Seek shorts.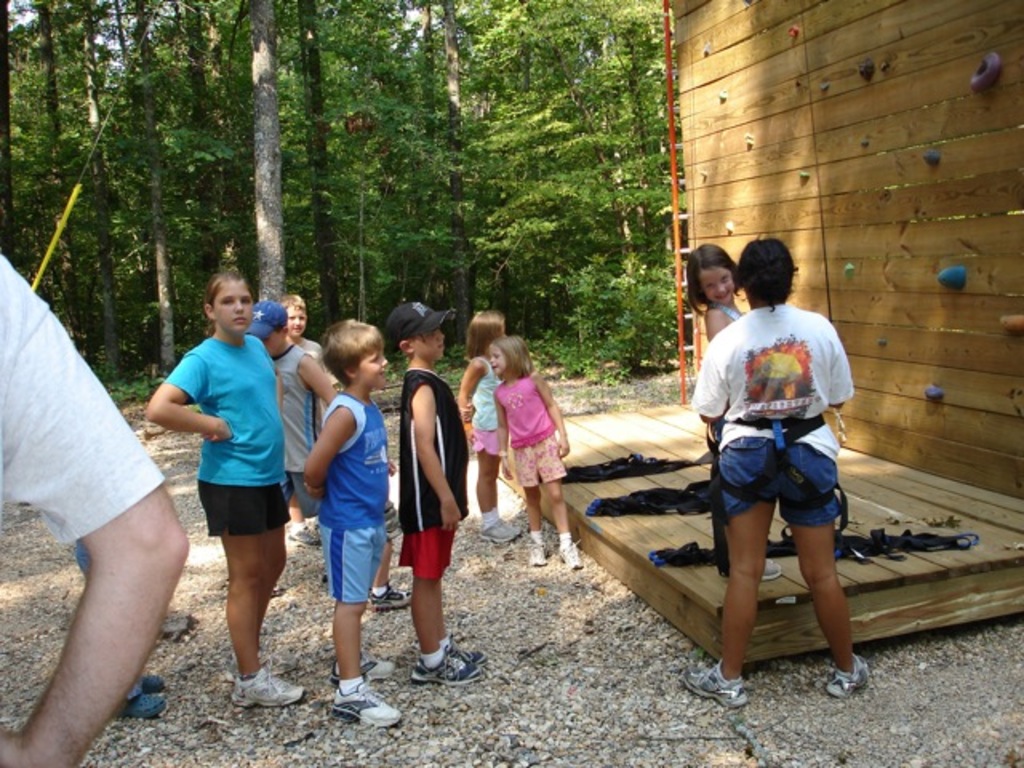
region(387, 506, 398, 534).
